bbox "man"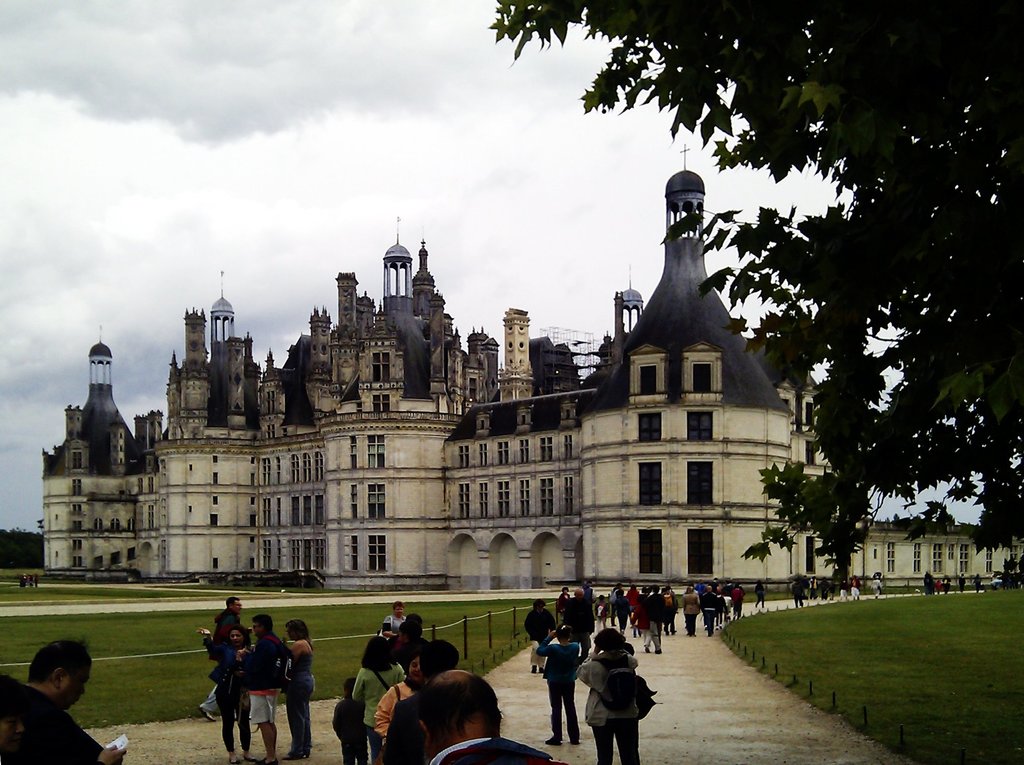
x1=20 y1=637 x2=126 y2=764
